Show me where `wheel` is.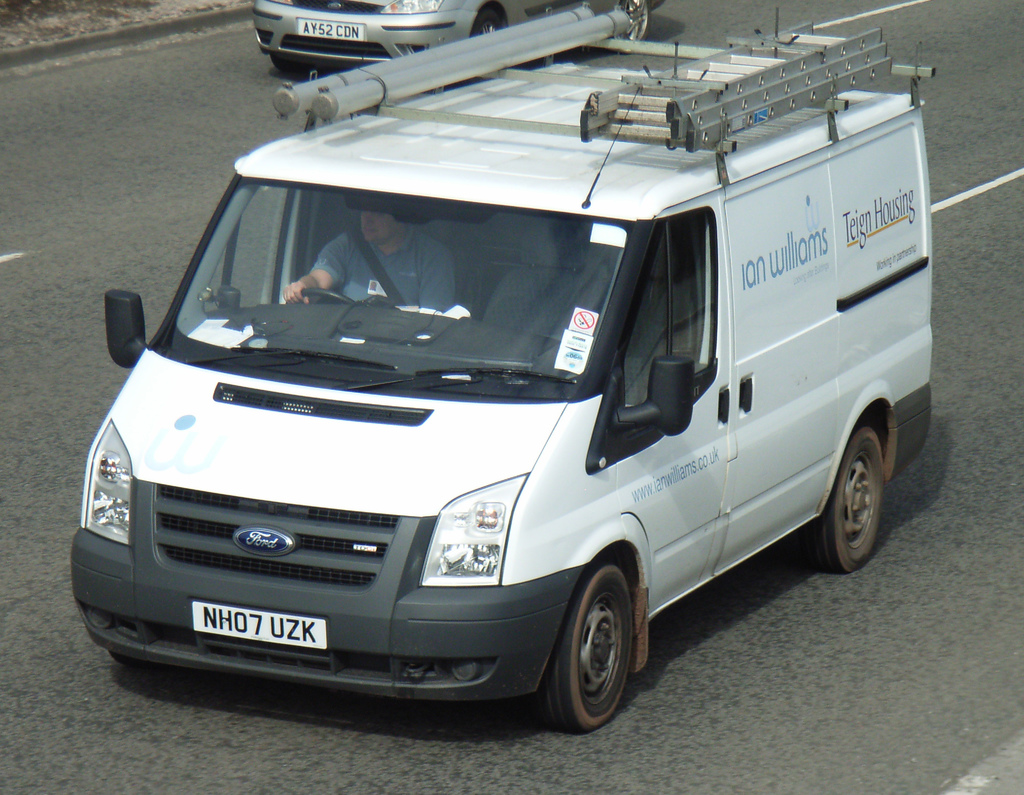
`wheel` is at {"left": 287, "top": 284, "right": 367, "bottom": 309}.
